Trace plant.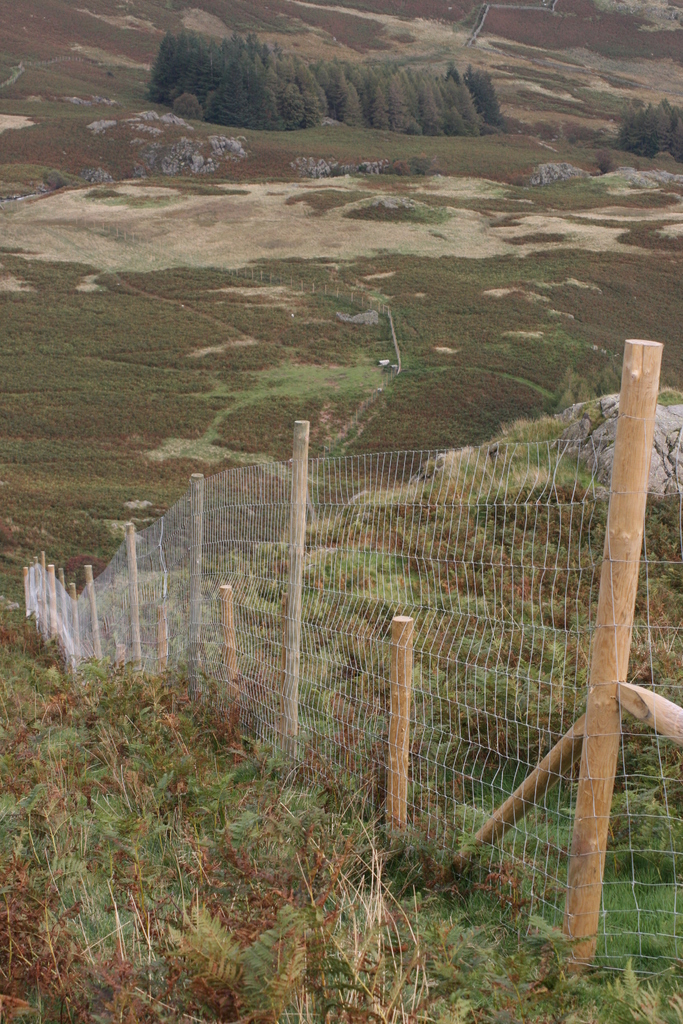
Traced to 439:734:569:920.
